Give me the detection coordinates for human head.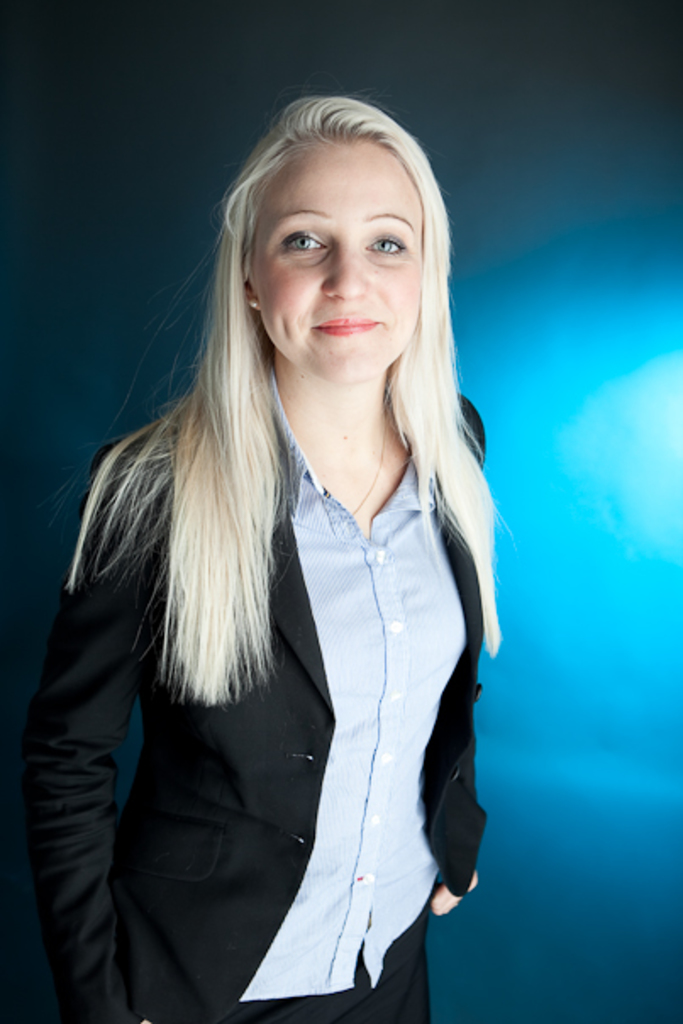
left=197, top=78, right=447, bottom=398.
